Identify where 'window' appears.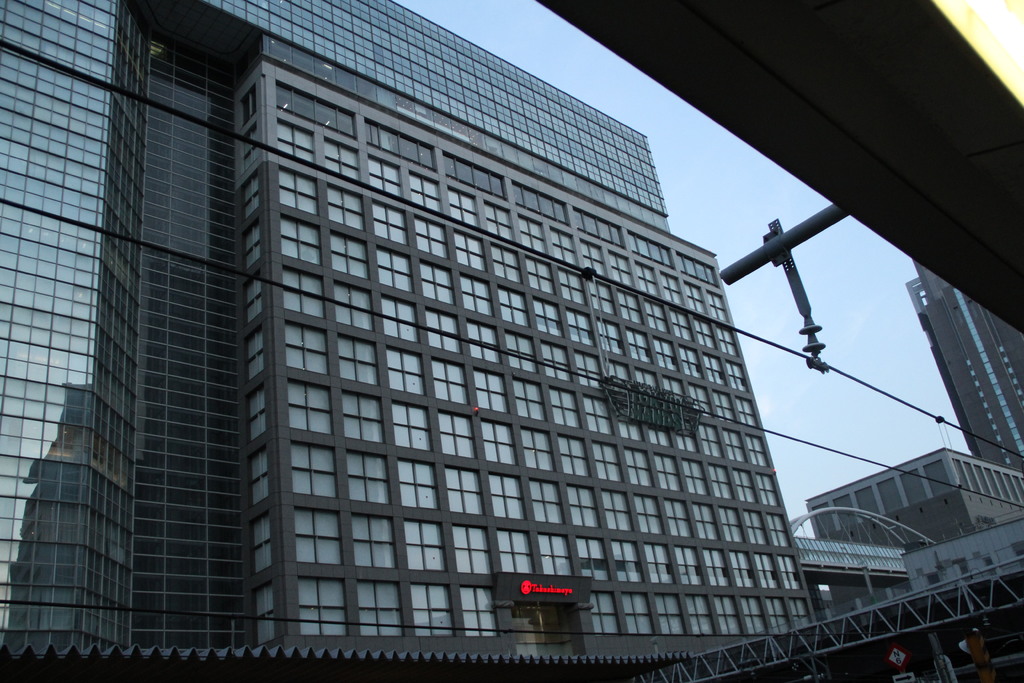
Appears at BBox(609, 363, 633, 383).
